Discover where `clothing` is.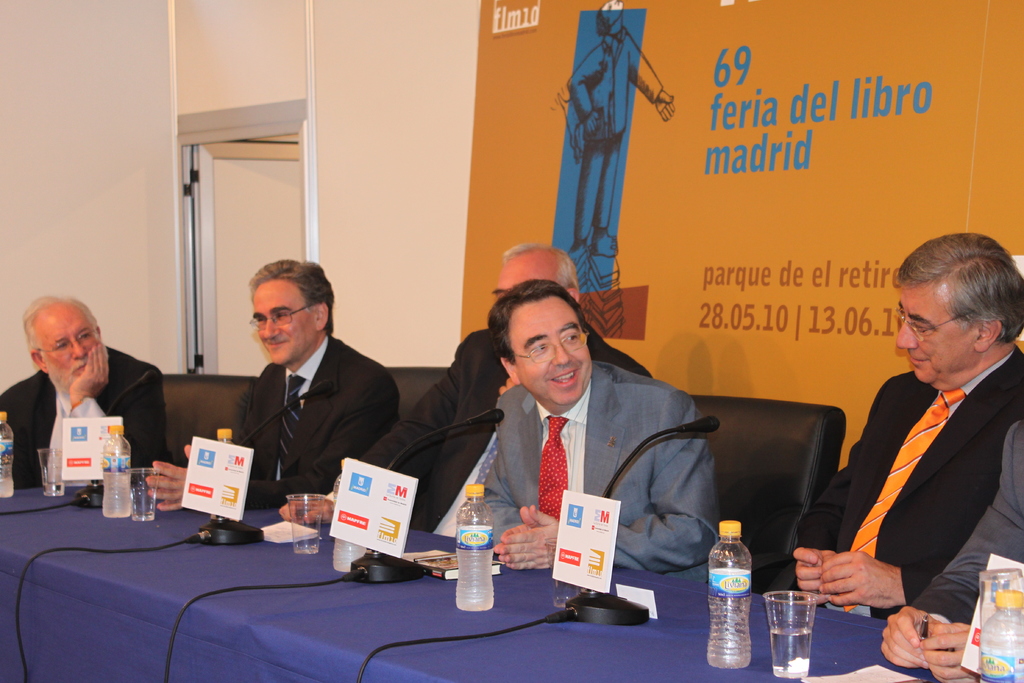
Discovered at [x1=234, y1=336, x2=401, y2=511].
